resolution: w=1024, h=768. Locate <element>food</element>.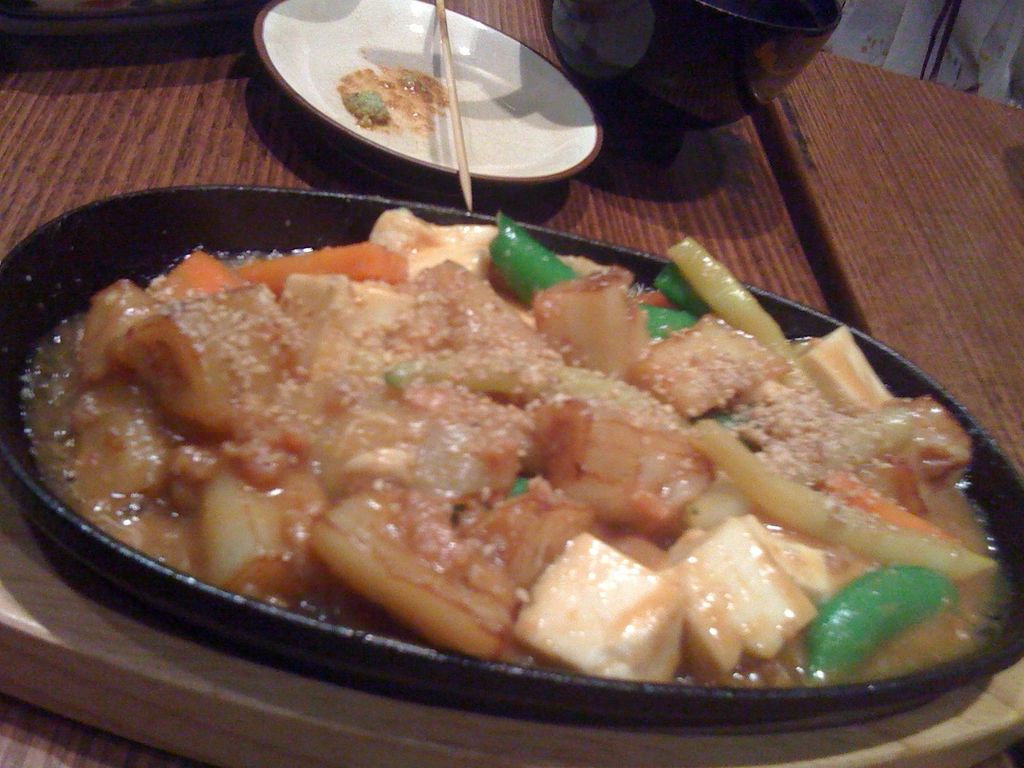
(left=20, top=203, right=999, bottom=682).
